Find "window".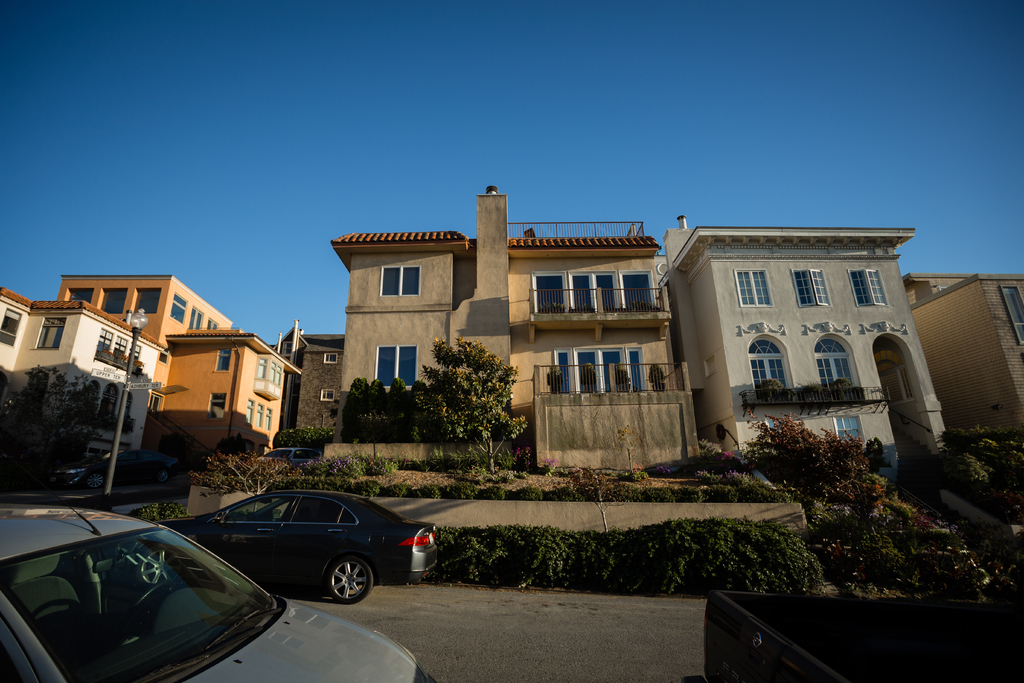
751, 336, 791, 388.
